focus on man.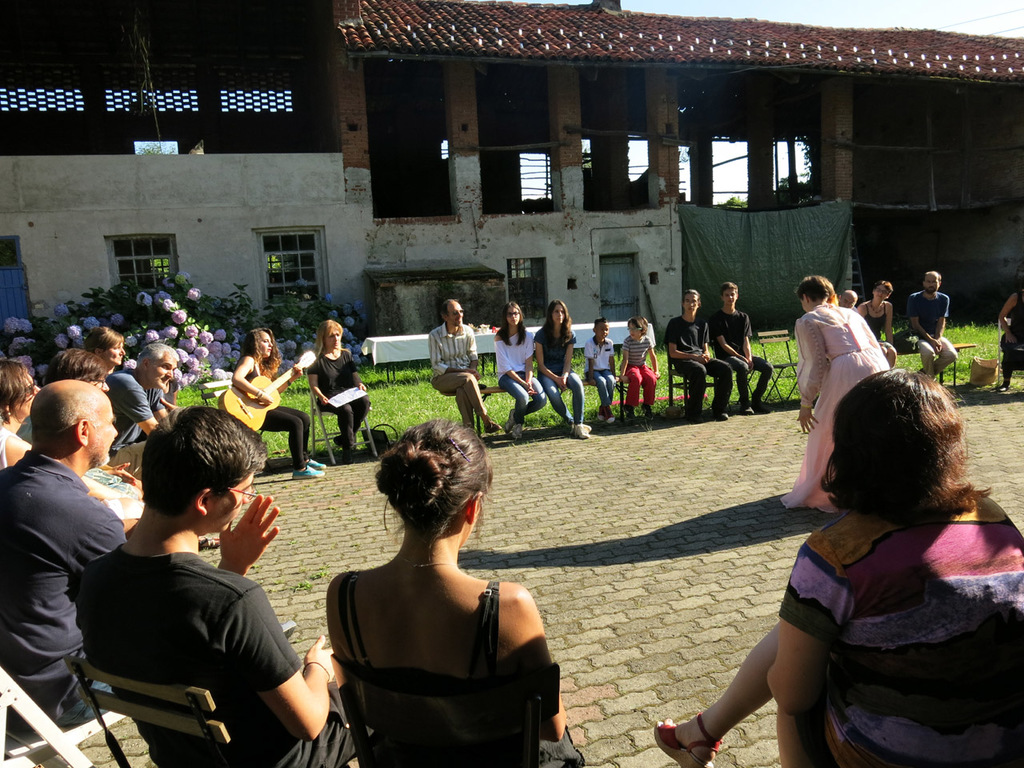
Focused at region(910, 271, 947, 373).
